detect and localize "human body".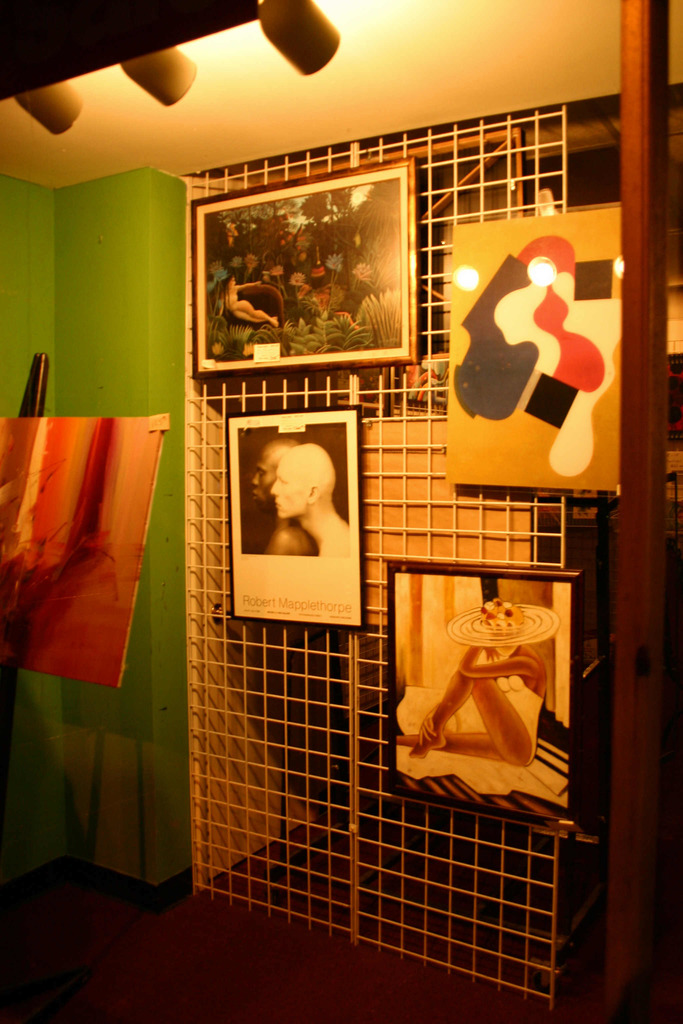
Localized at x1=243 y1=431 x2=313 y2=548.
